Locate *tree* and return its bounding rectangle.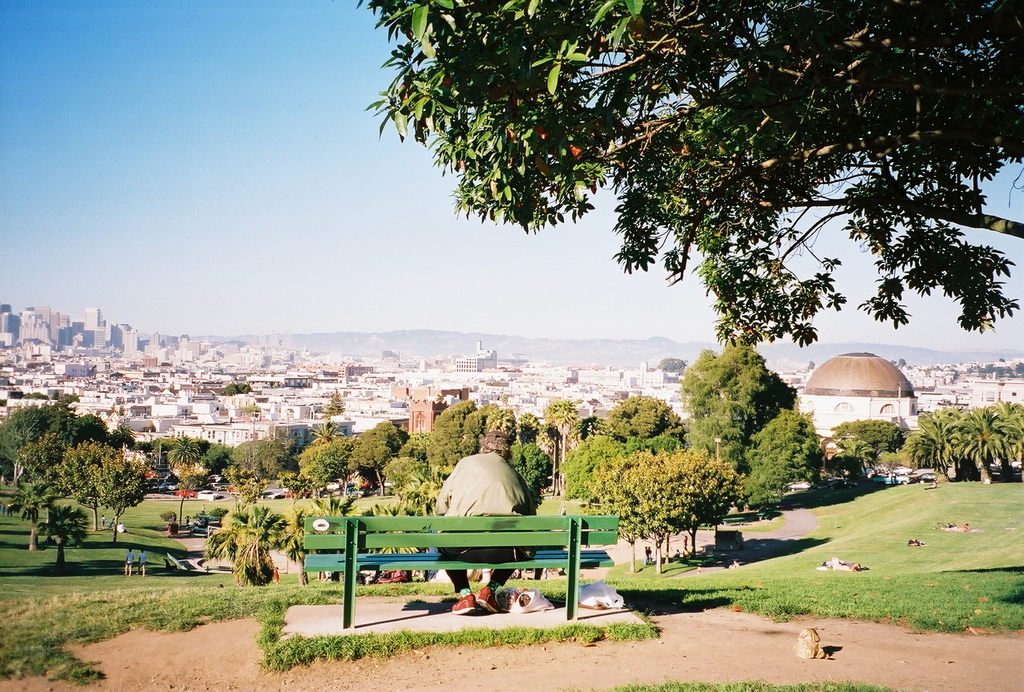
left=1, top=402, right=106, bottom=476.
